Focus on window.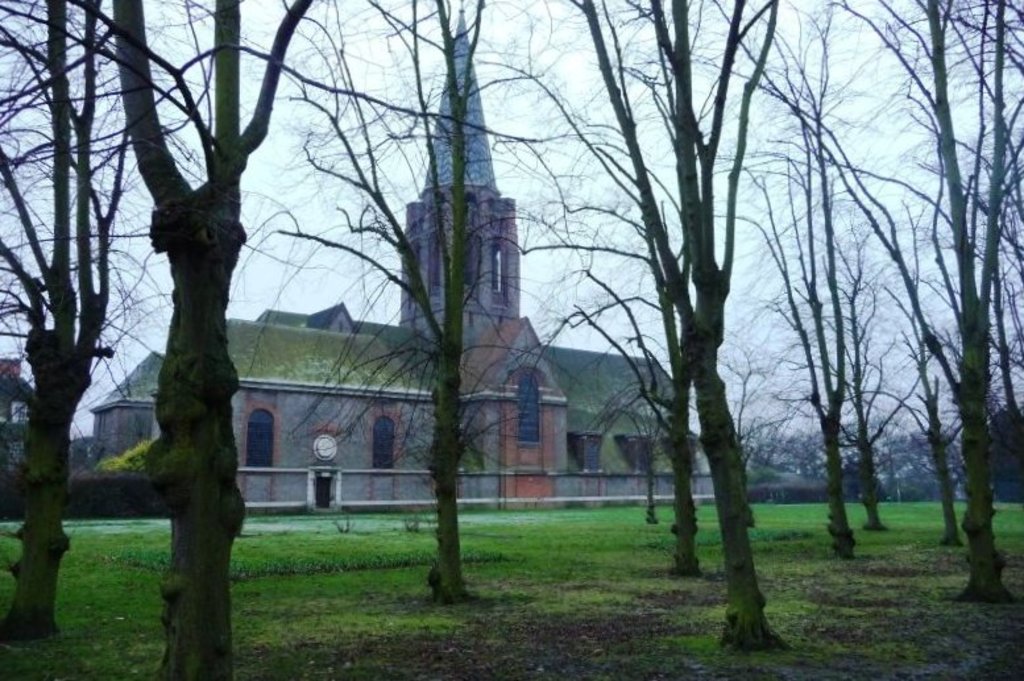
Focused at rect(519, 377, 539, 441).
